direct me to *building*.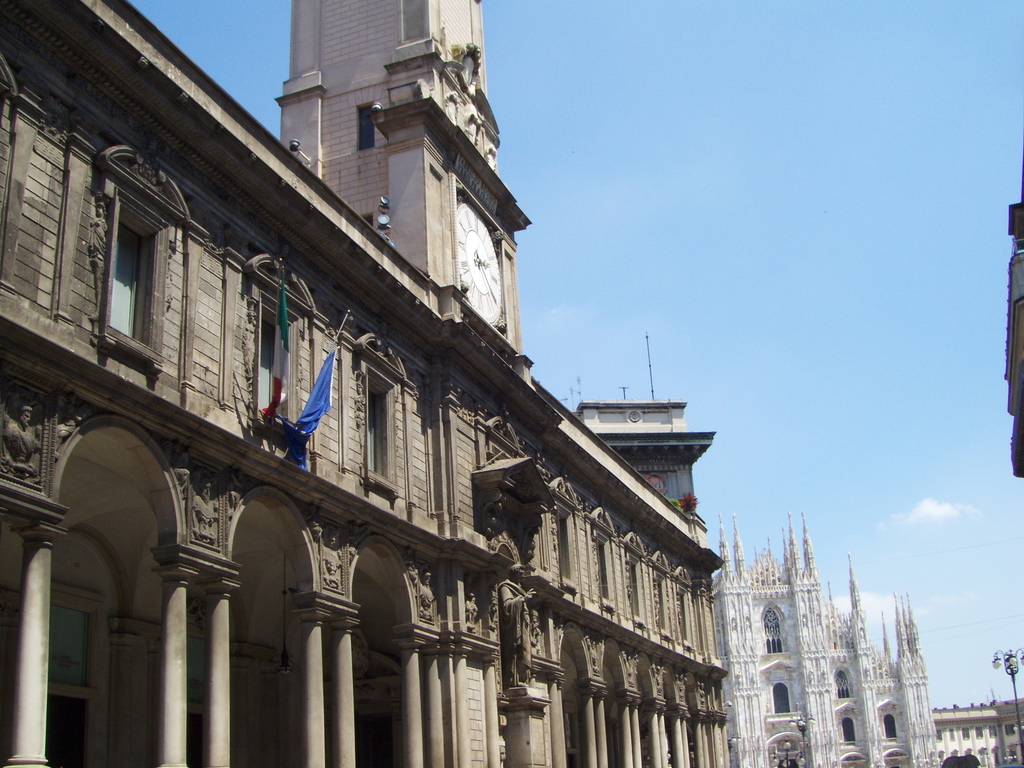
Direction: {"left": 567, "top": 331, "right": 715, "bottom": 511}.
